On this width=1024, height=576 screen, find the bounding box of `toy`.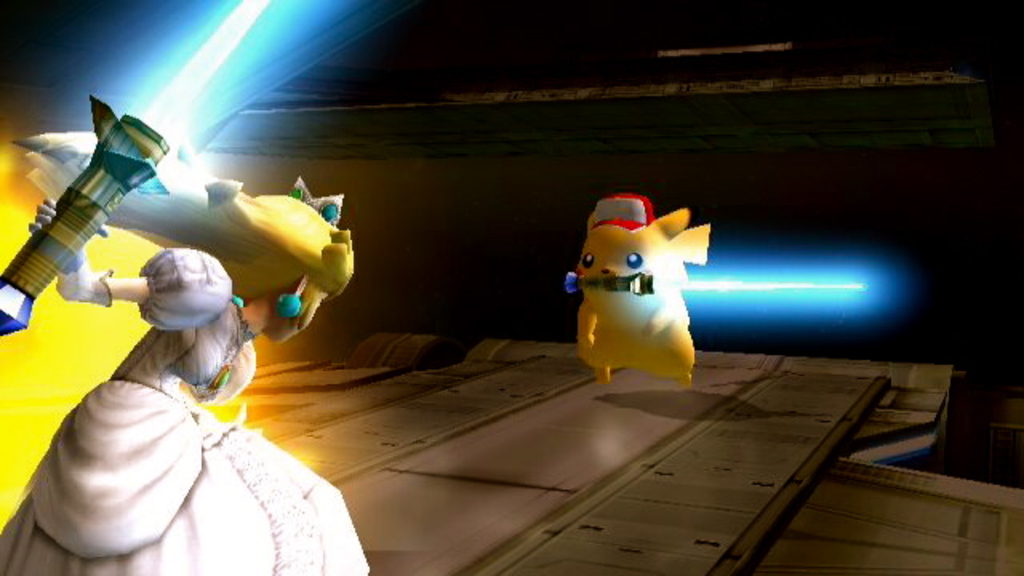
Bounding box: (571,190,717,387).
